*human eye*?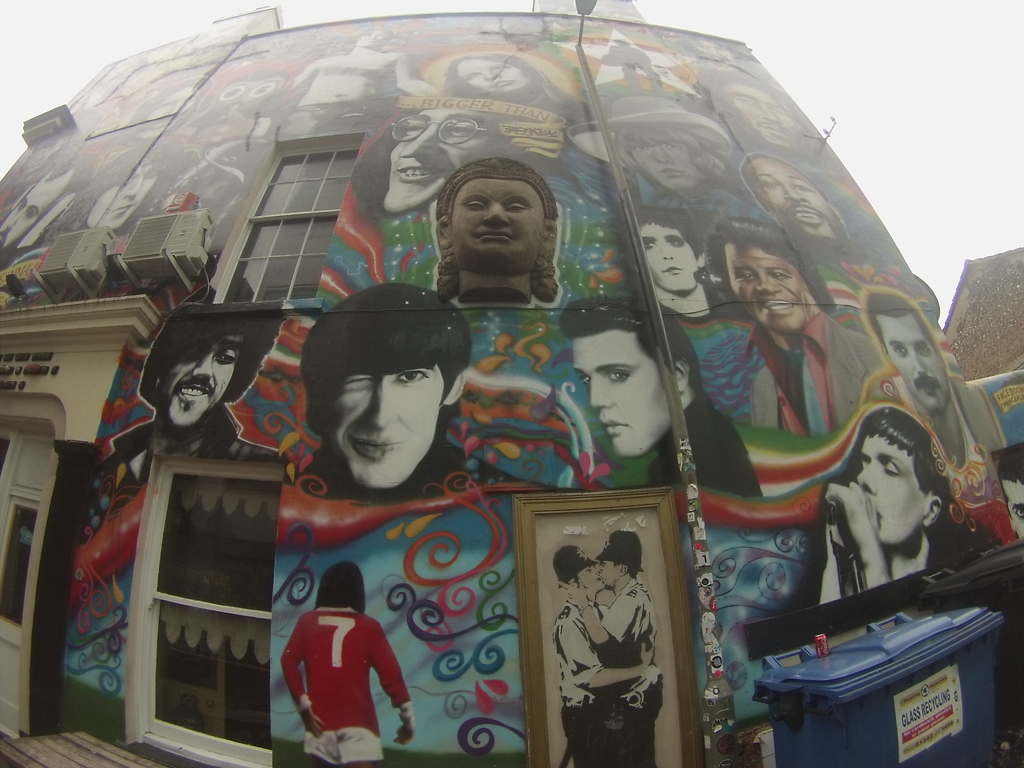
bbox=(631, 141, 651, 152)
